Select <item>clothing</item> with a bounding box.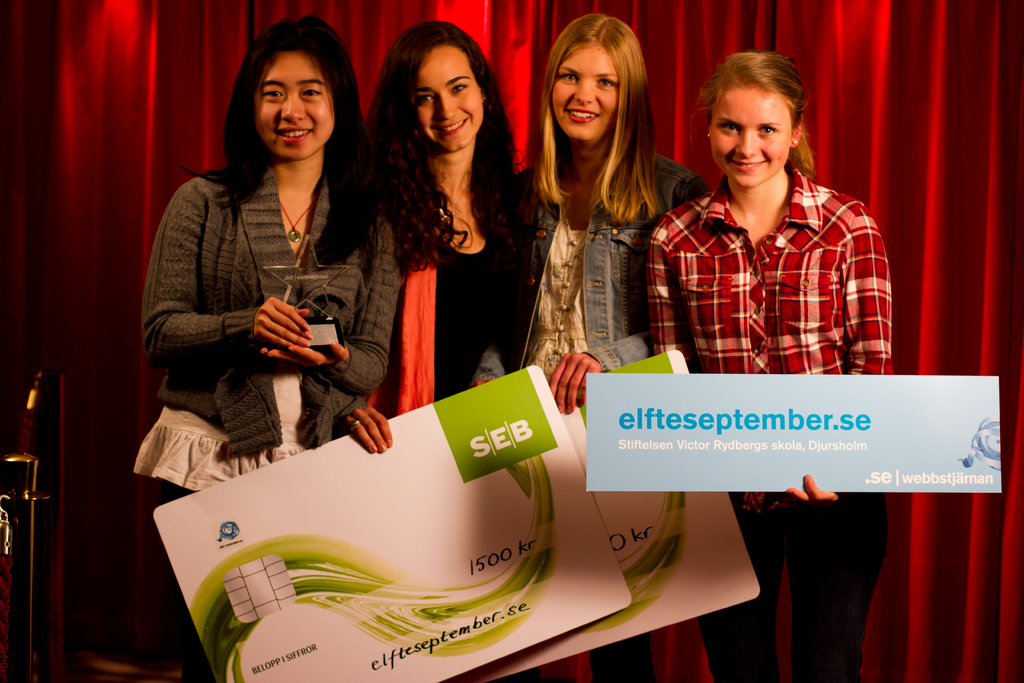
(529,146,707,374).
